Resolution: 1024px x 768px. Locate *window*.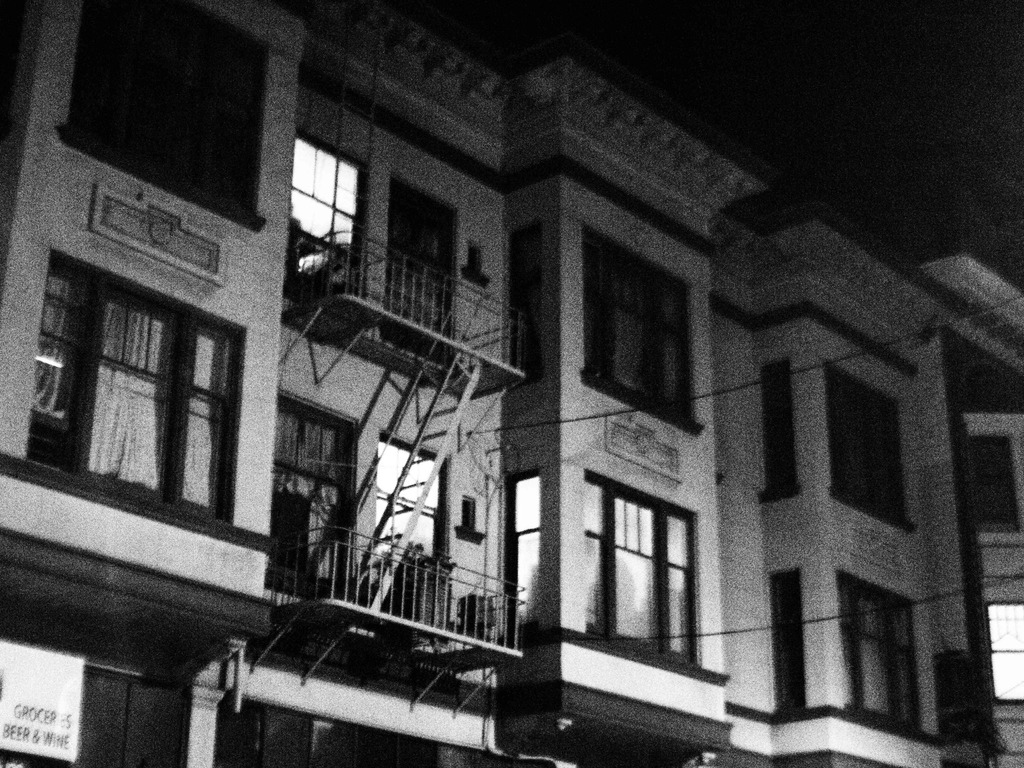
rect(287, 131, 367, 290).
